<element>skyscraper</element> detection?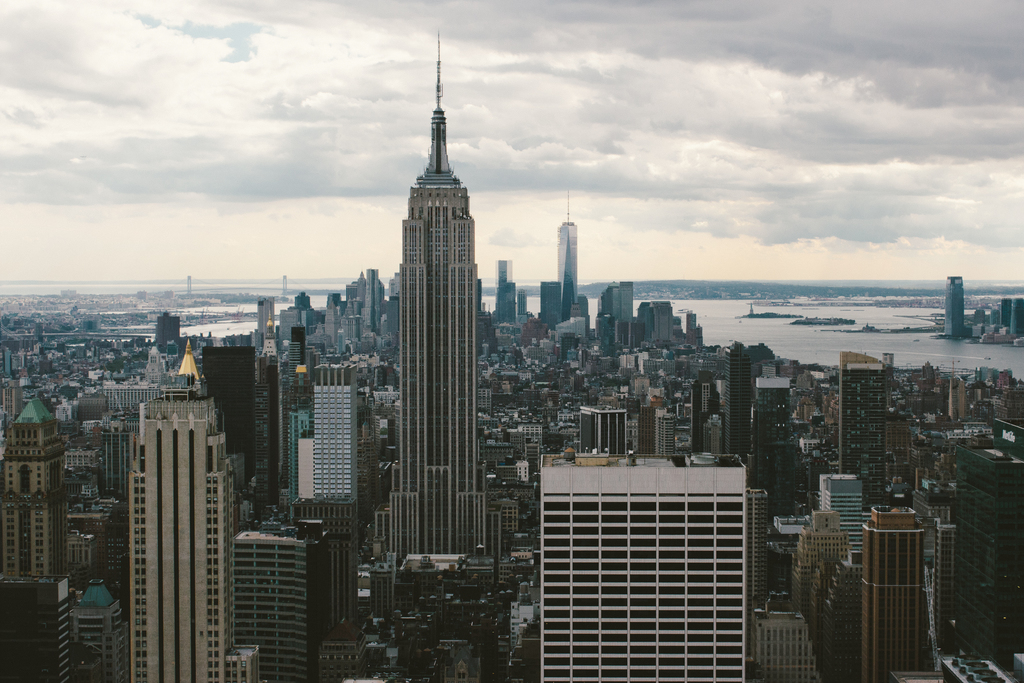
<box>600,283,643,349</box>
